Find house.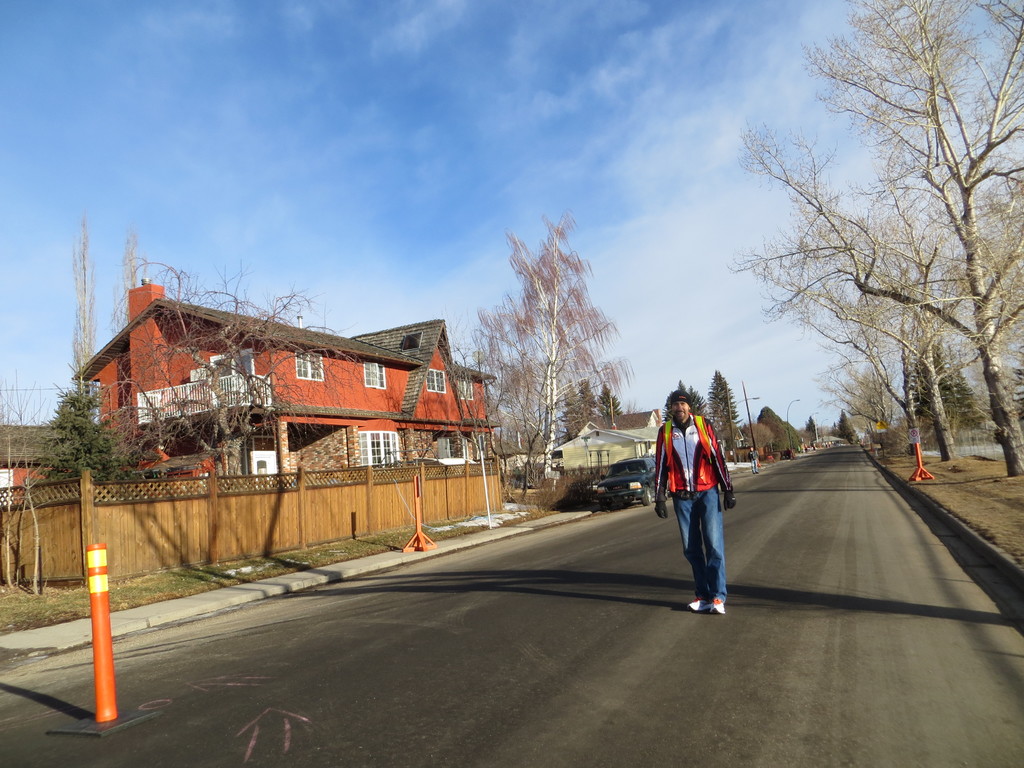
<bbox>65, 274, 498, 460</bbox>.
